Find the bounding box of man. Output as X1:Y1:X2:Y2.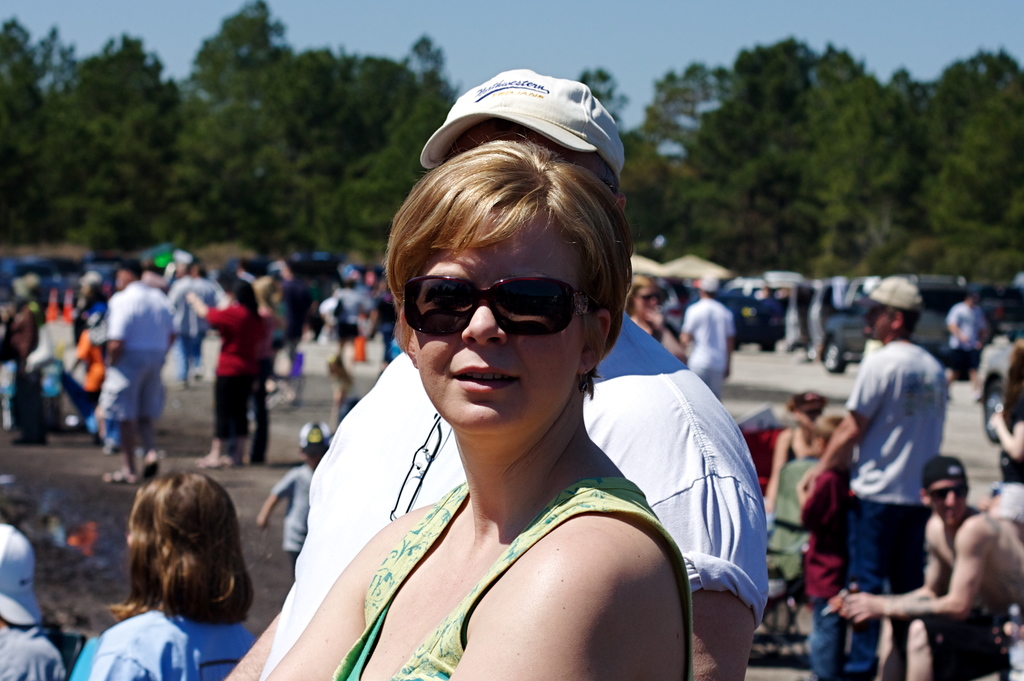
88:261:183:477.
